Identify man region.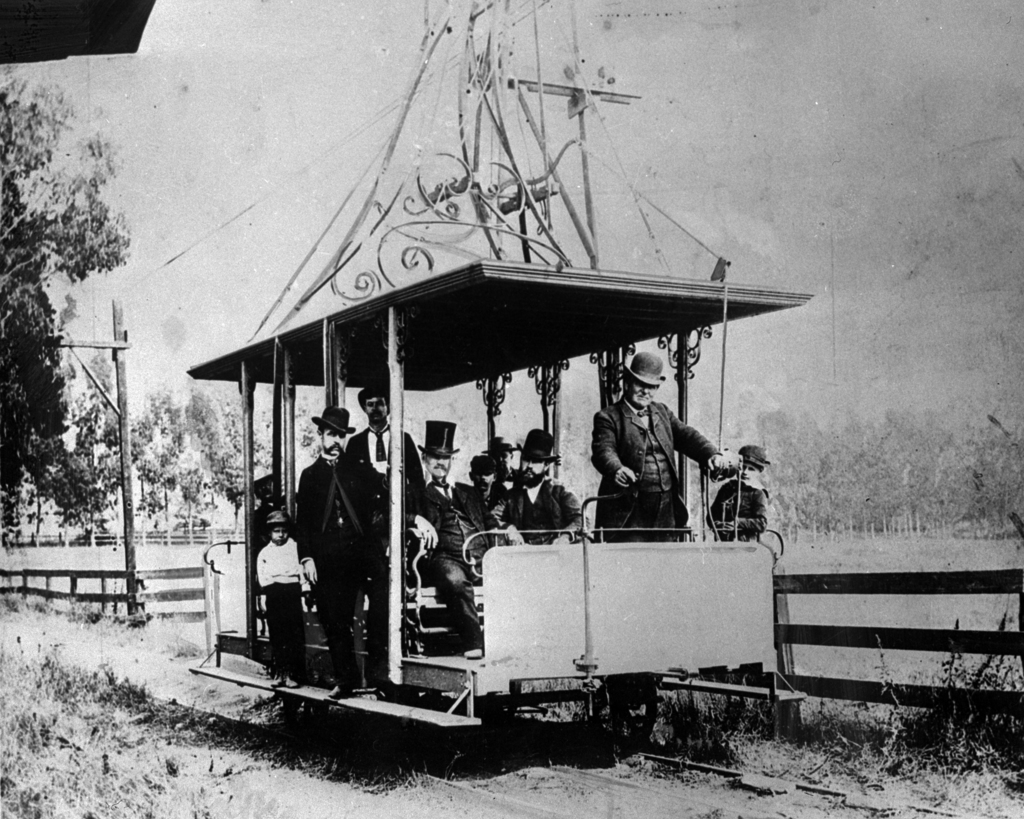
Region: detection(298, 405, 386, 703).
